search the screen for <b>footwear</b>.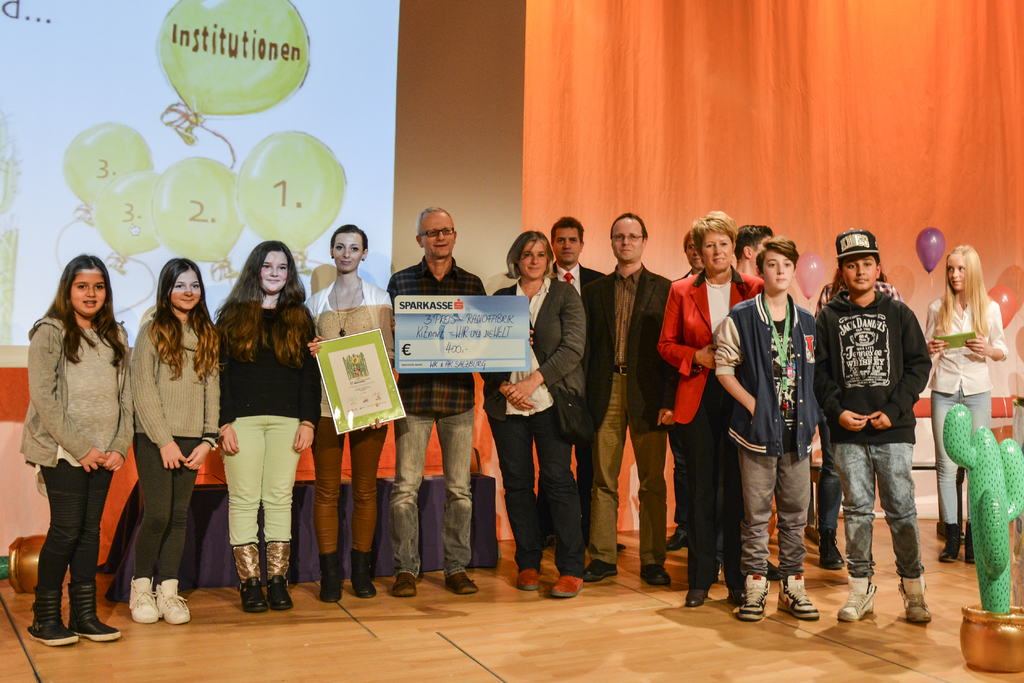
Found at [581, 558, 616, 582].
